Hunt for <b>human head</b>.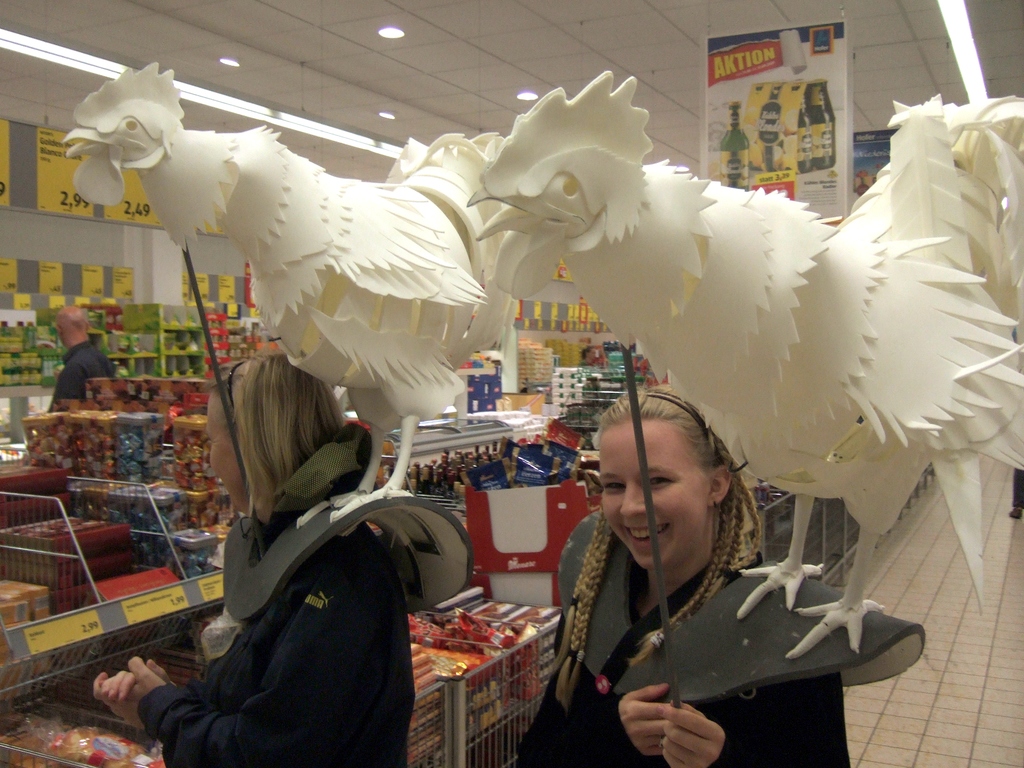
Hunted down at [left=593, top=384, right=739, bottom=577].
